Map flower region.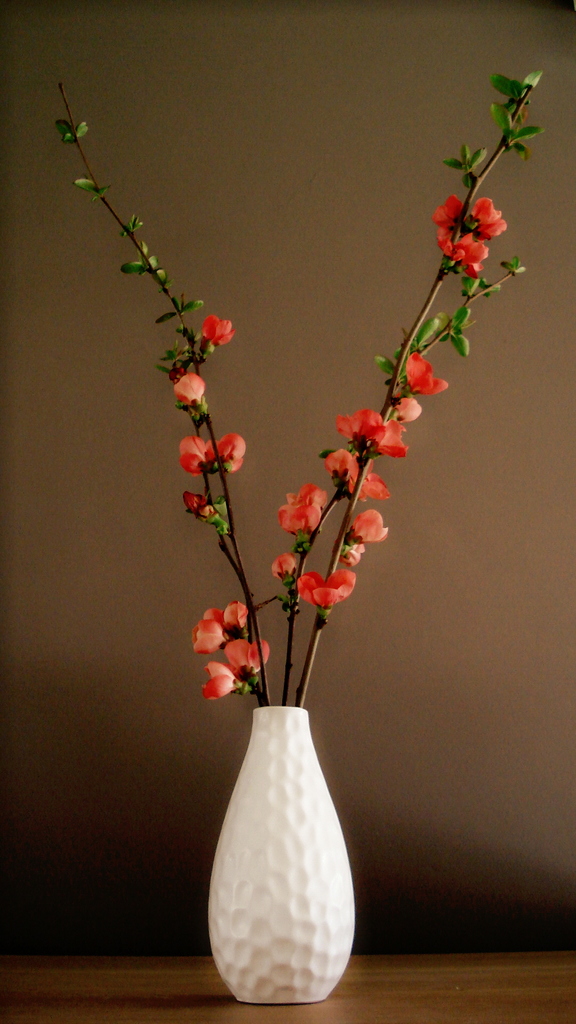
Mapped to 367 423 410 461.
